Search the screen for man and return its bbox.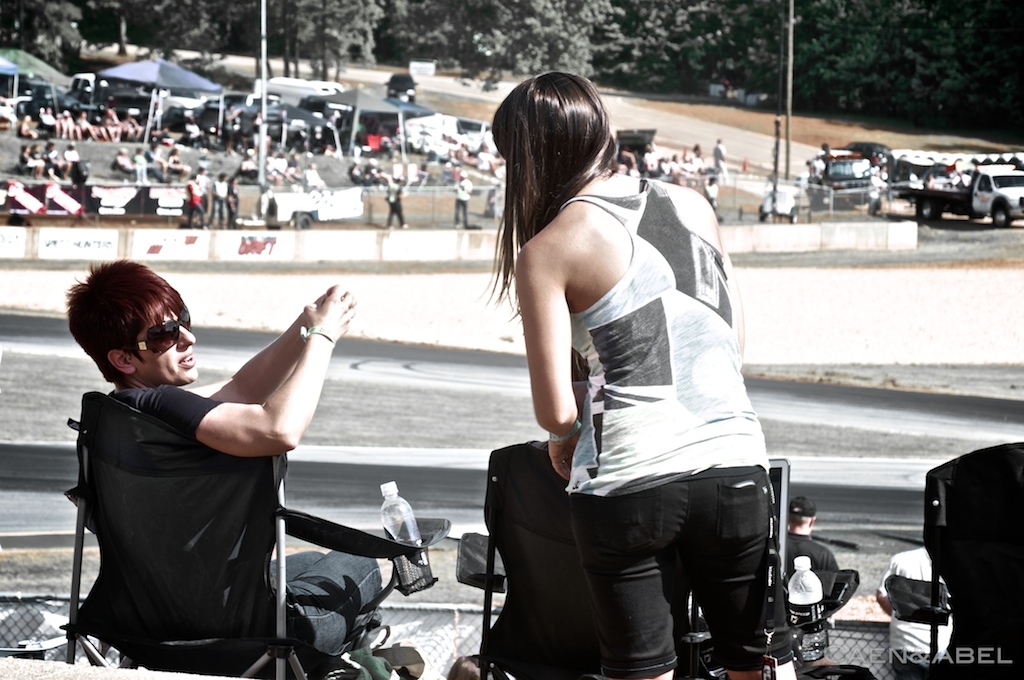
Found: [left=877, top=545, right=957, bottom=656].
